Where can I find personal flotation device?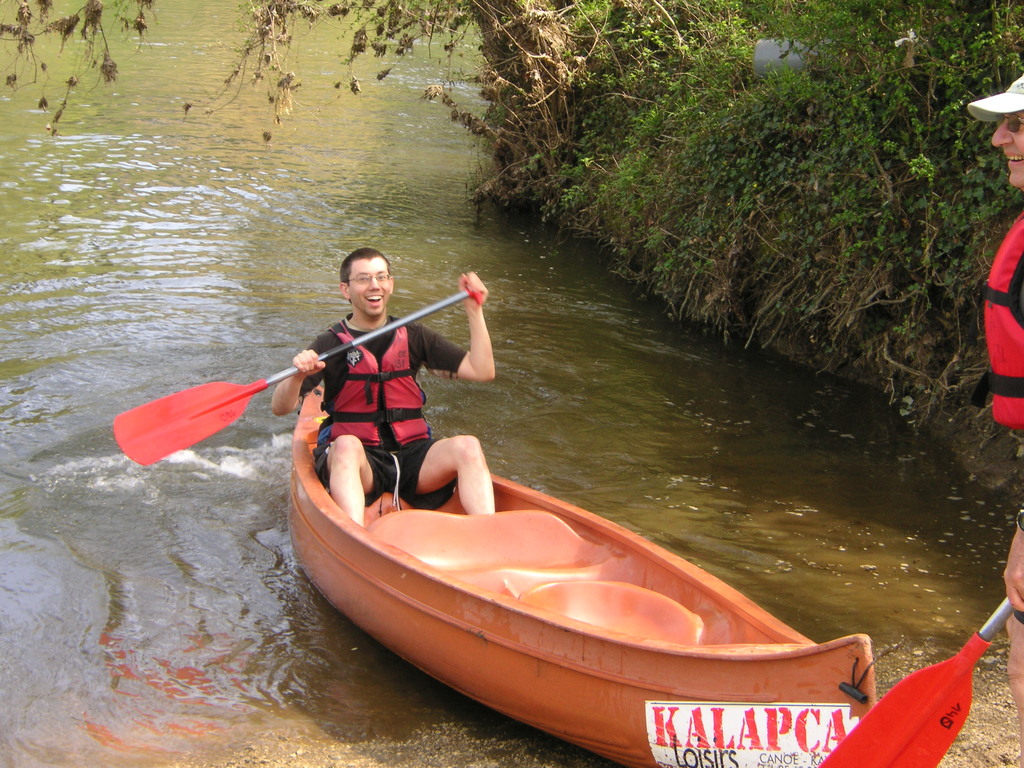
You can find it at Rect(314, 312, 436, 455).
